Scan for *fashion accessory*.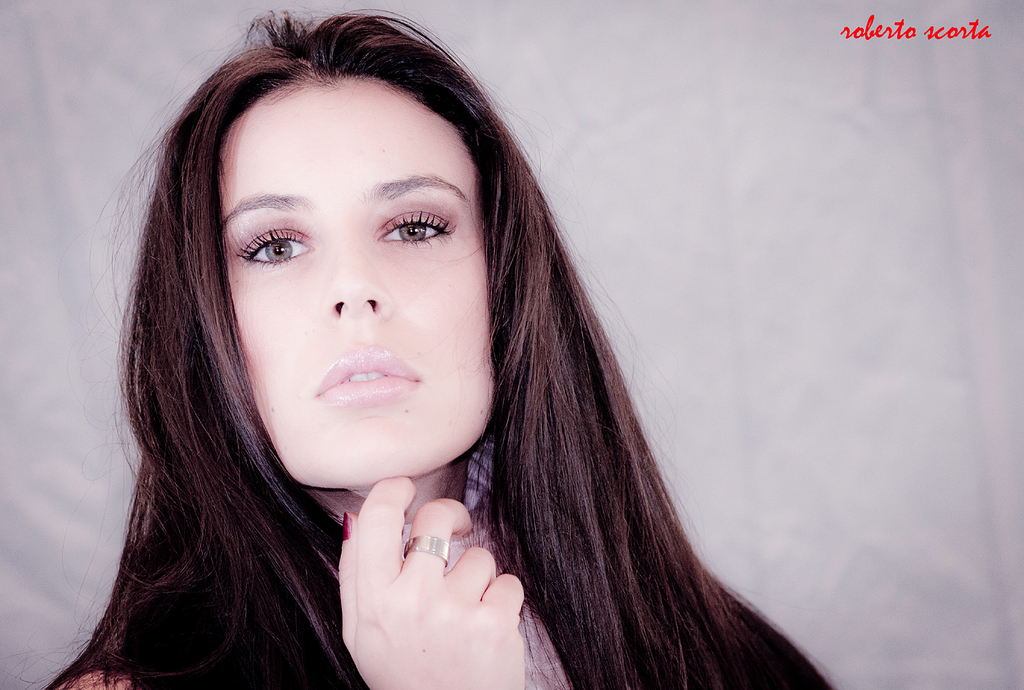
Scan result: crop(344, 511, 351, 540).
